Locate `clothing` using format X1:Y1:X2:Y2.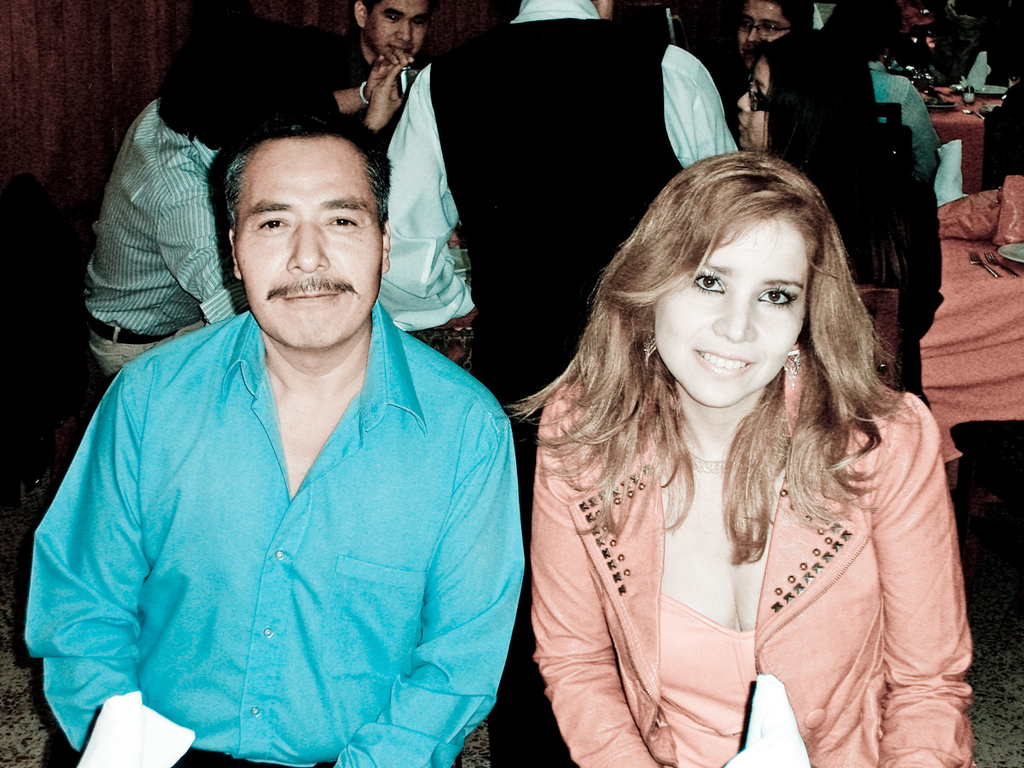
24:301:521:767.
